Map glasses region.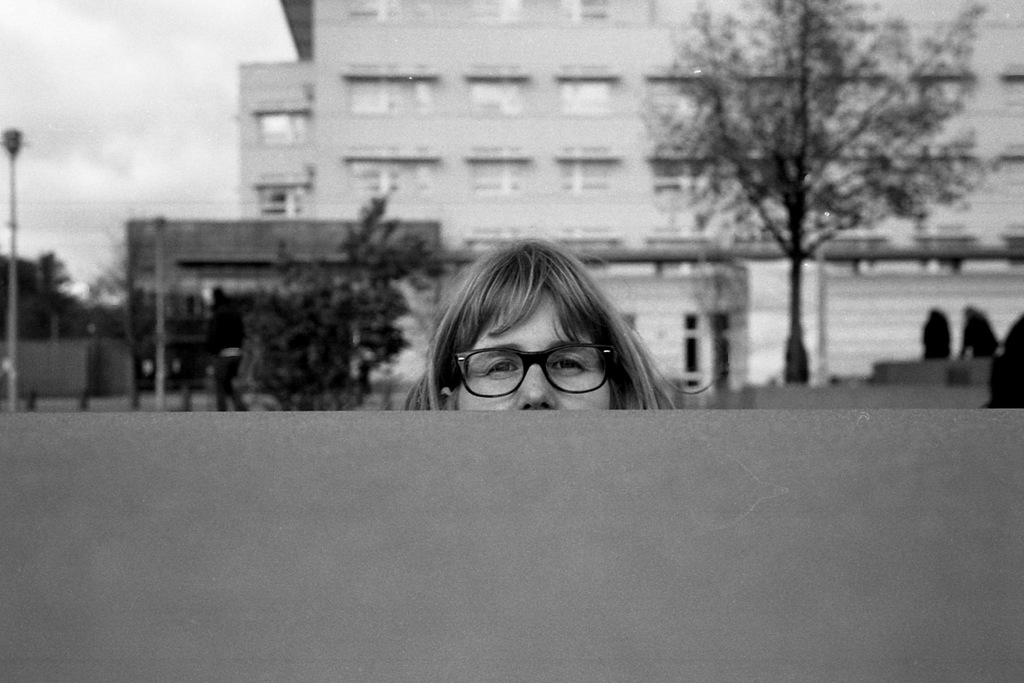
Mapped to detection(449, 337, 628, 399).
